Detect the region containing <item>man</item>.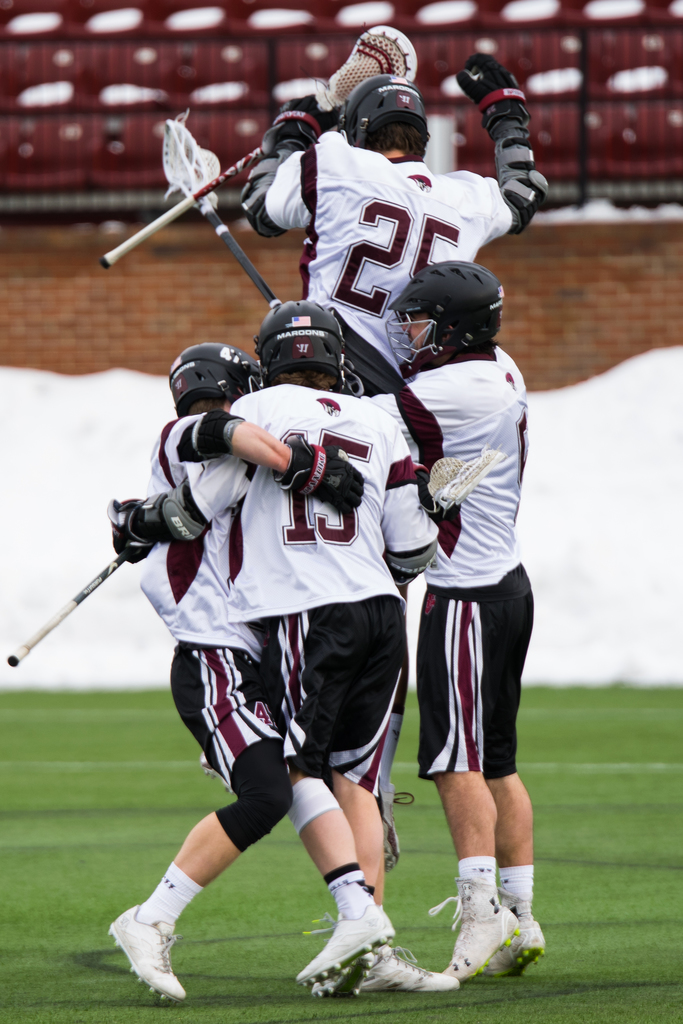
l=103, t=344, r=461, b=1005.
